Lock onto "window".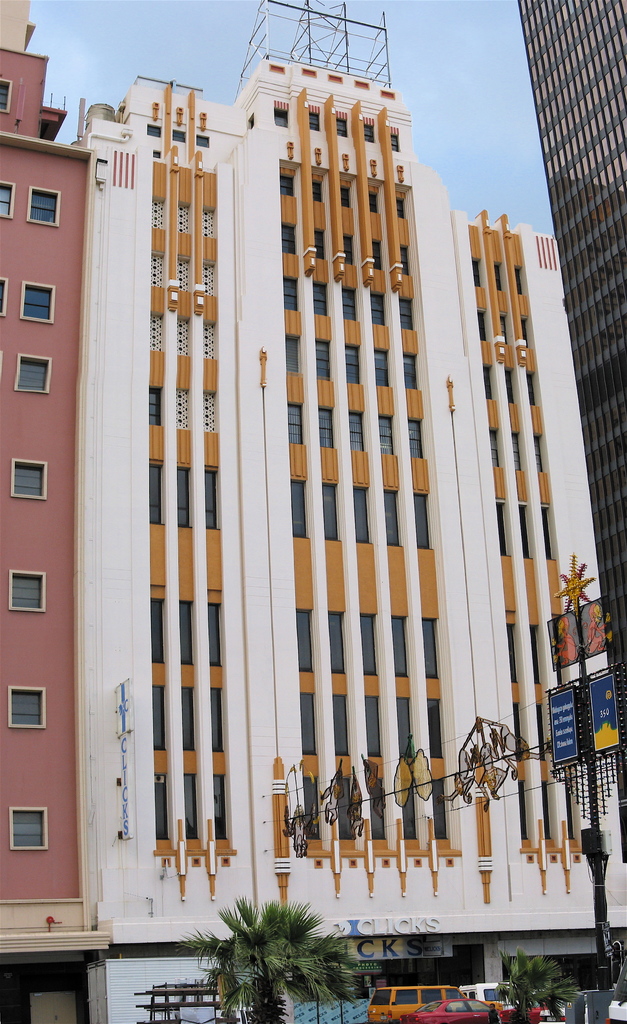
Locked: 479/310/488/341.
